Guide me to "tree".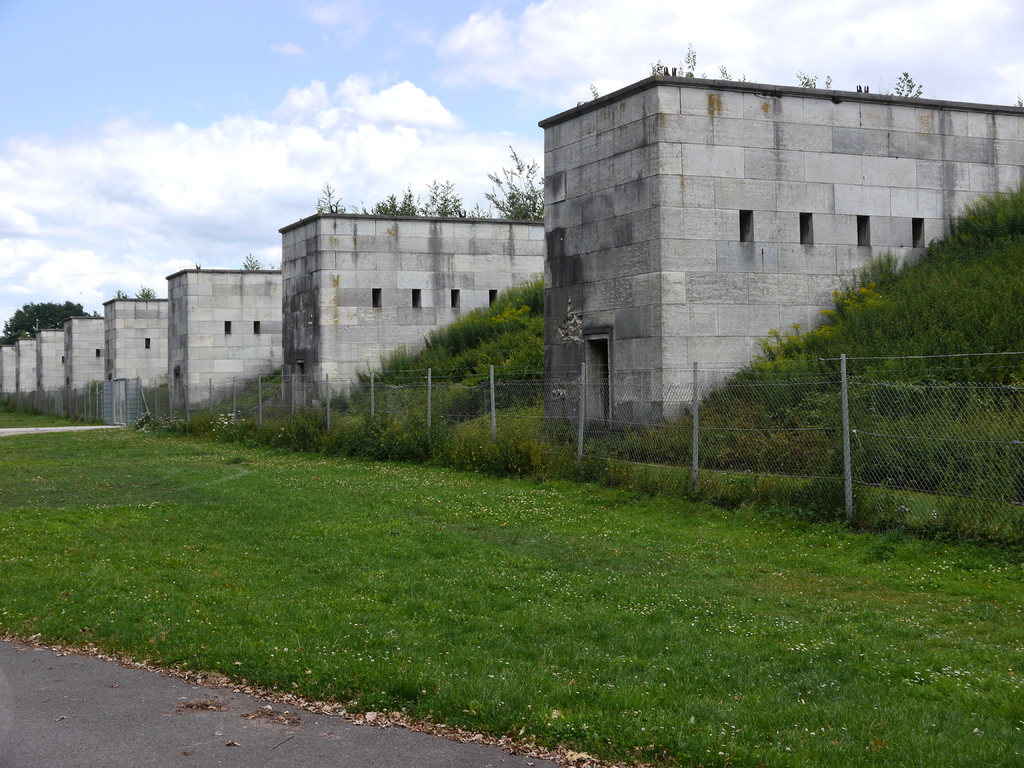
Guidance: x1=884, y1=67, x2=924, y2=99.
